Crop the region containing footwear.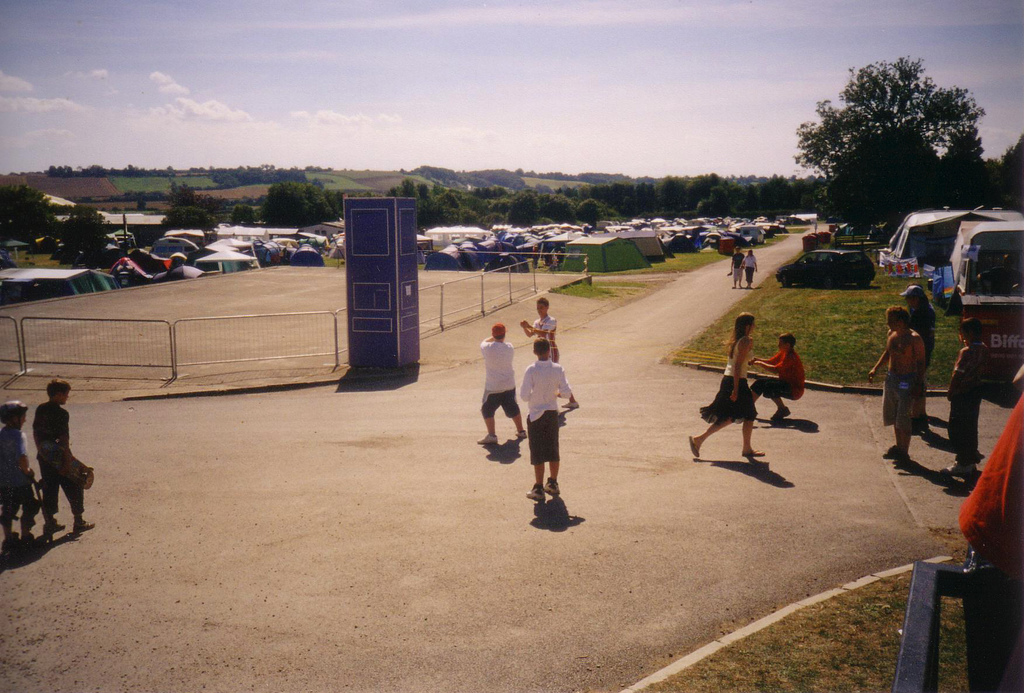
Crop region: crop(476, 432, 496, 444).
